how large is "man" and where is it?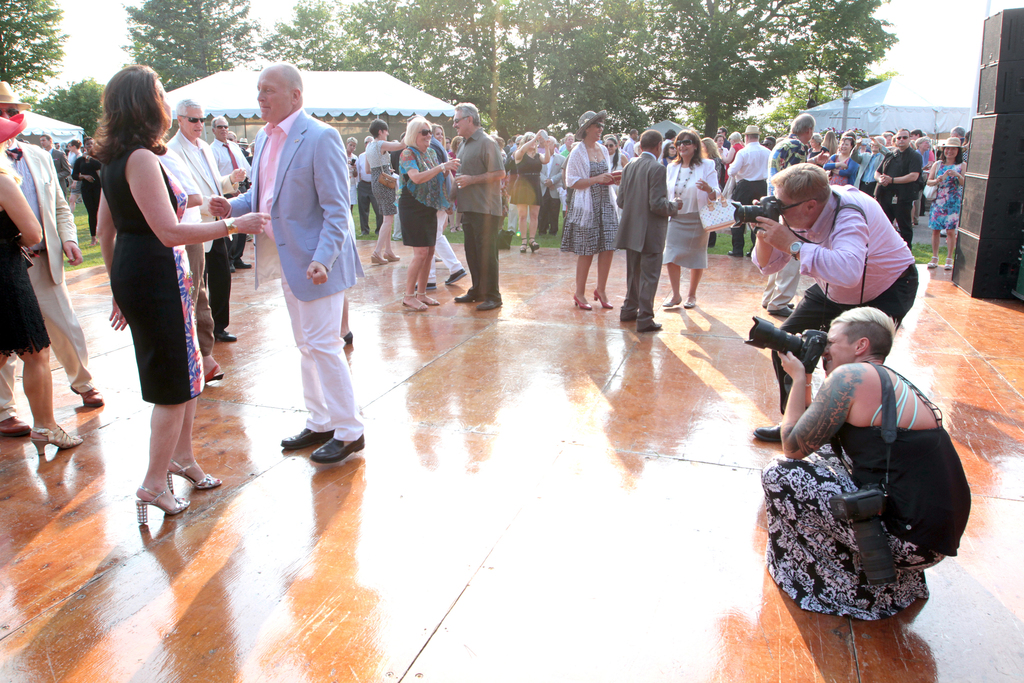
Bounding box: 230,56,362,481.
